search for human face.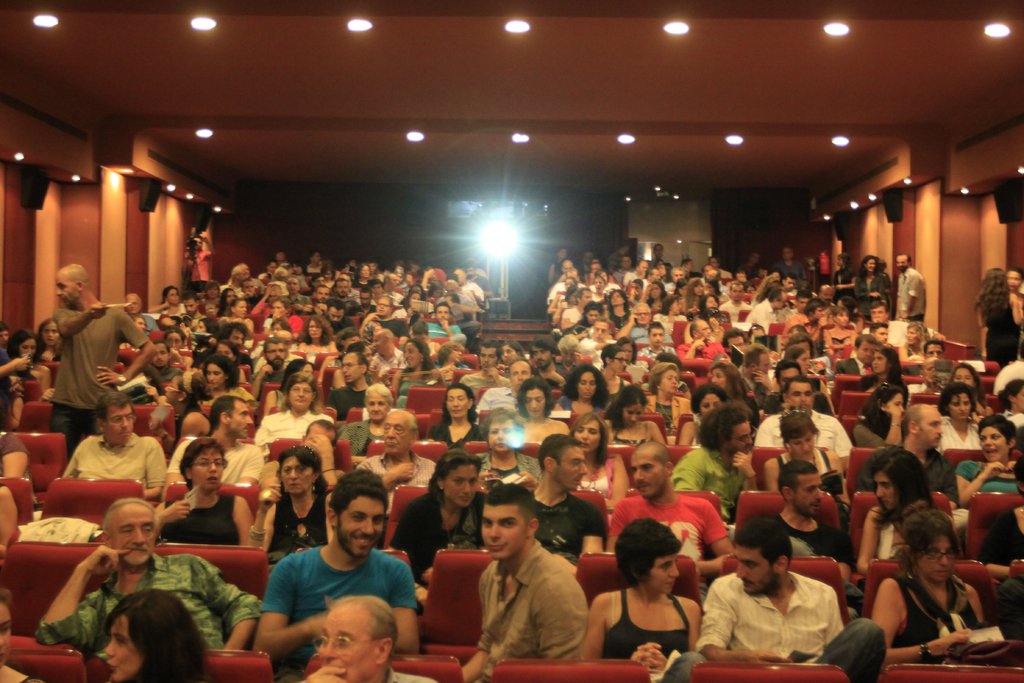
Found at 524,388,545,419.
